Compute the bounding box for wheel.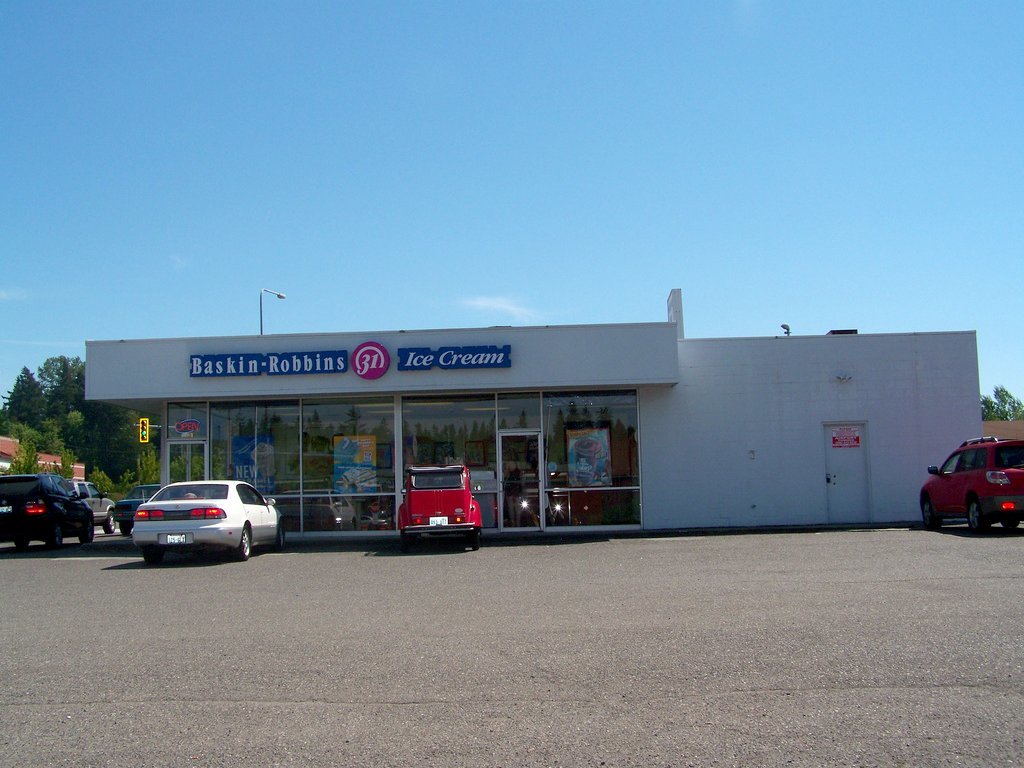
(left=102, top=510, right=121, bottom=535).
